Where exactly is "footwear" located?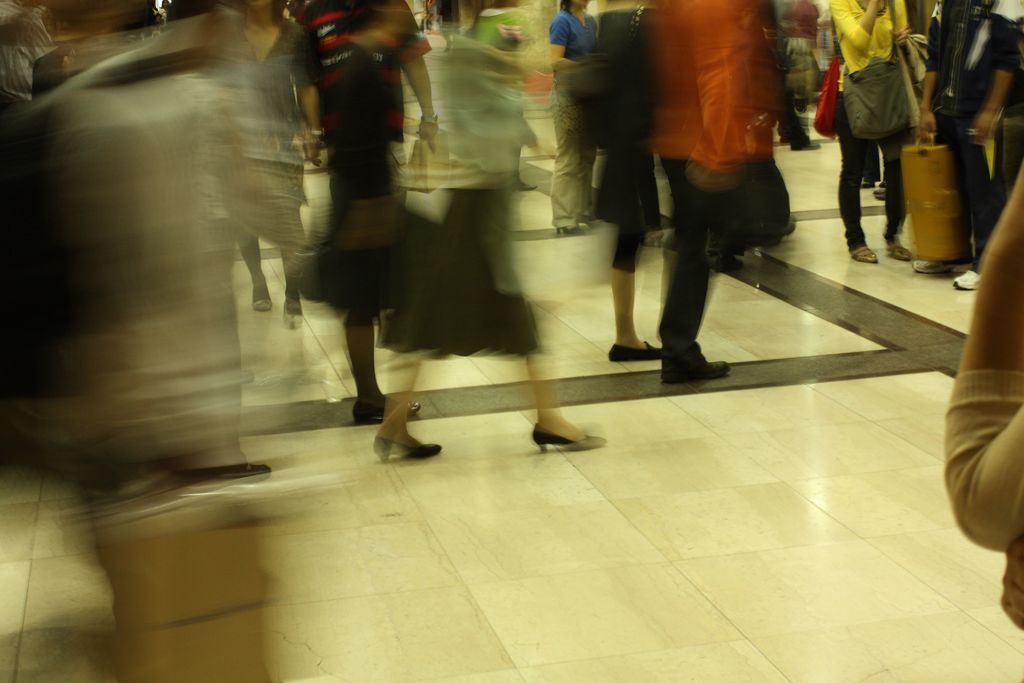
Its bounding box is 515:179:535:191.
